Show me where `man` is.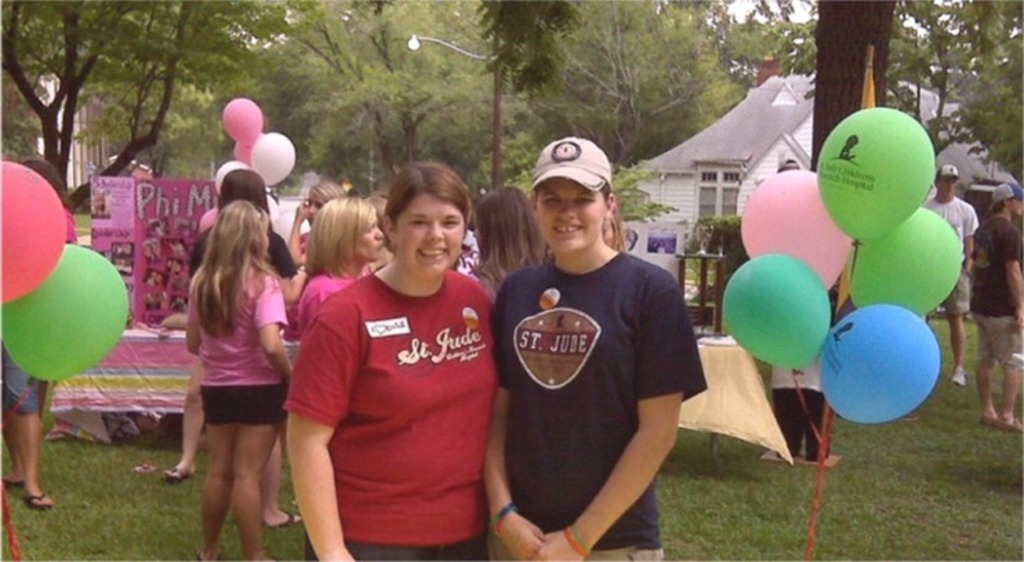
`man` is at (left=916, top=164, right=966, bottom=388).
